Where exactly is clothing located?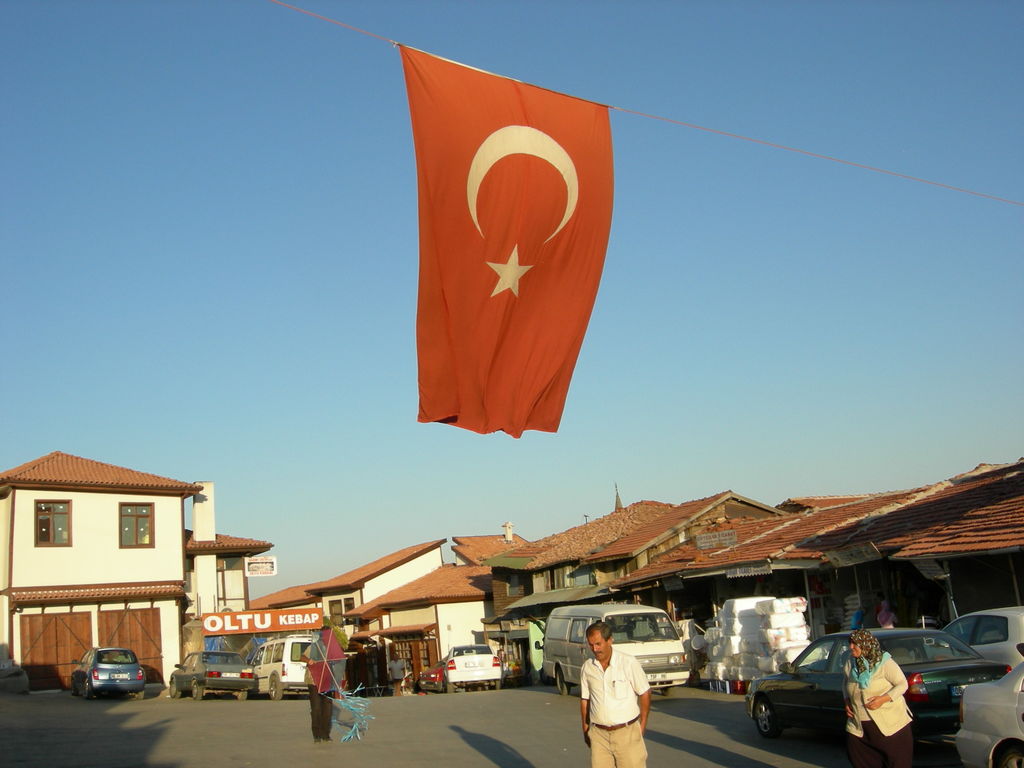
Its bounding box is {"x1": 579, "y1": 646, "x2": 666, "y2": 756}.
